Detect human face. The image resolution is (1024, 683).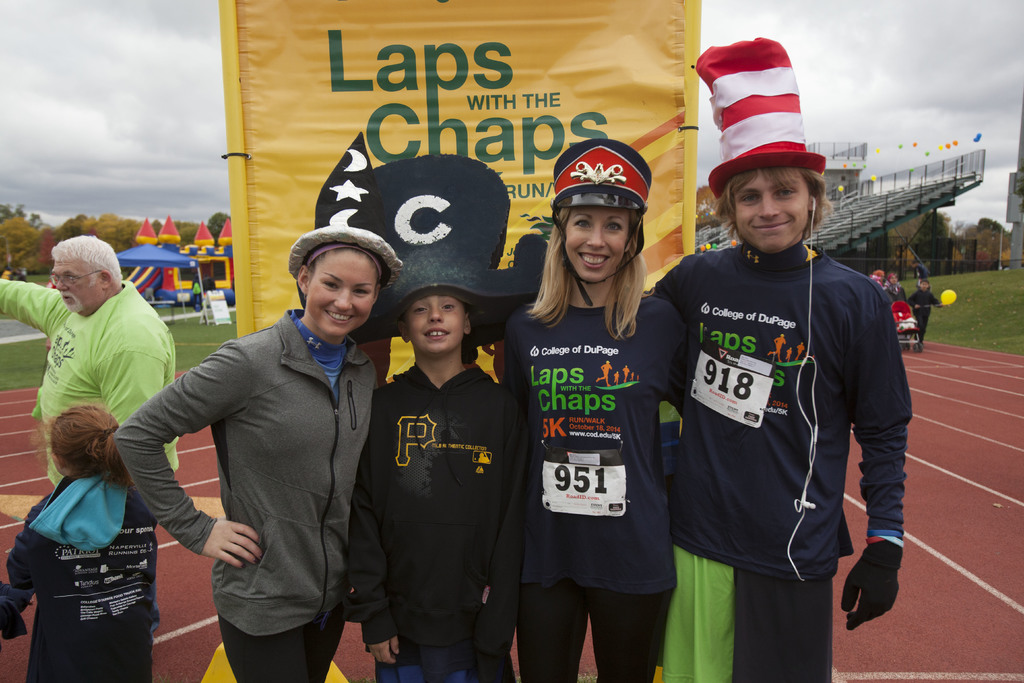
(726, 168, 806, 256).
